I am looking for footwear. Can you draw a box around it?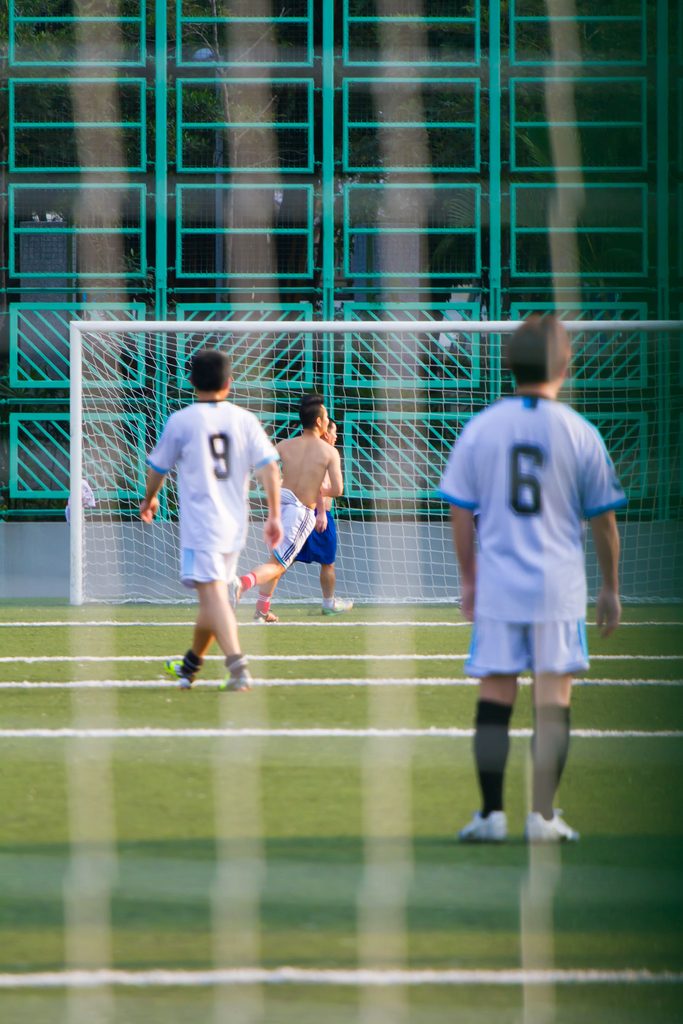
Sure, the bounding box is BBox(231, 574, 242, 609).
